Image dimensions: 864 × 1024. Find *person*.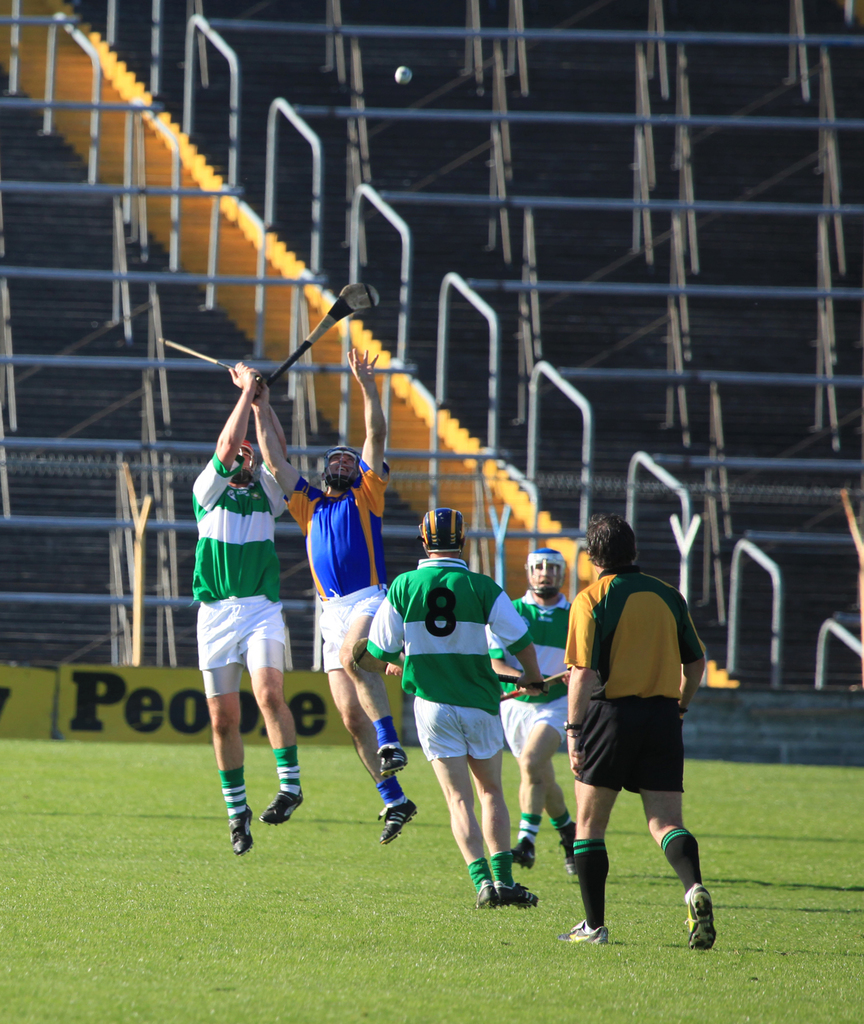
region(556, 514, 712, 950).
